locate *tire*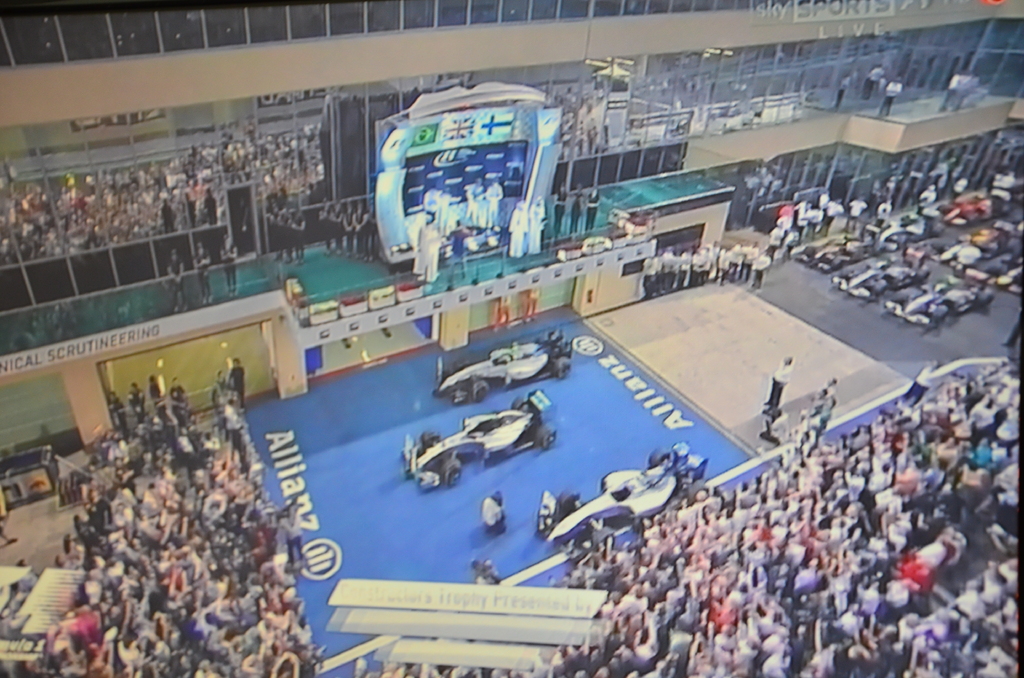
511 395 527 408
